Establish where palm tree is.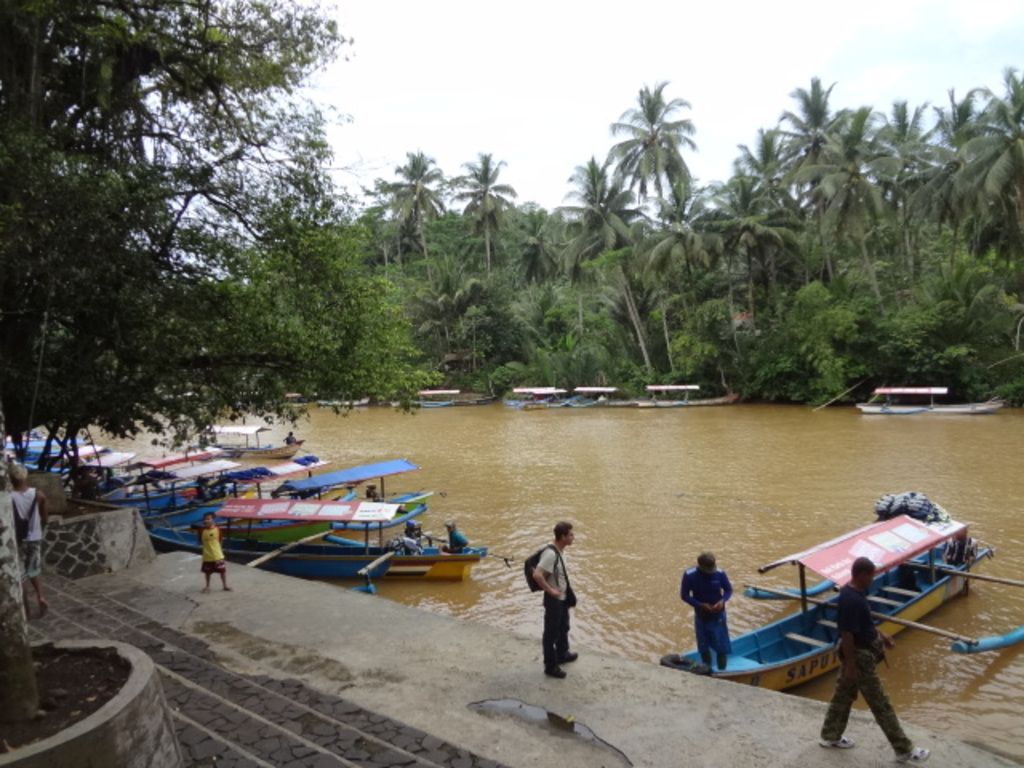
Established at [784,77,856,222].
